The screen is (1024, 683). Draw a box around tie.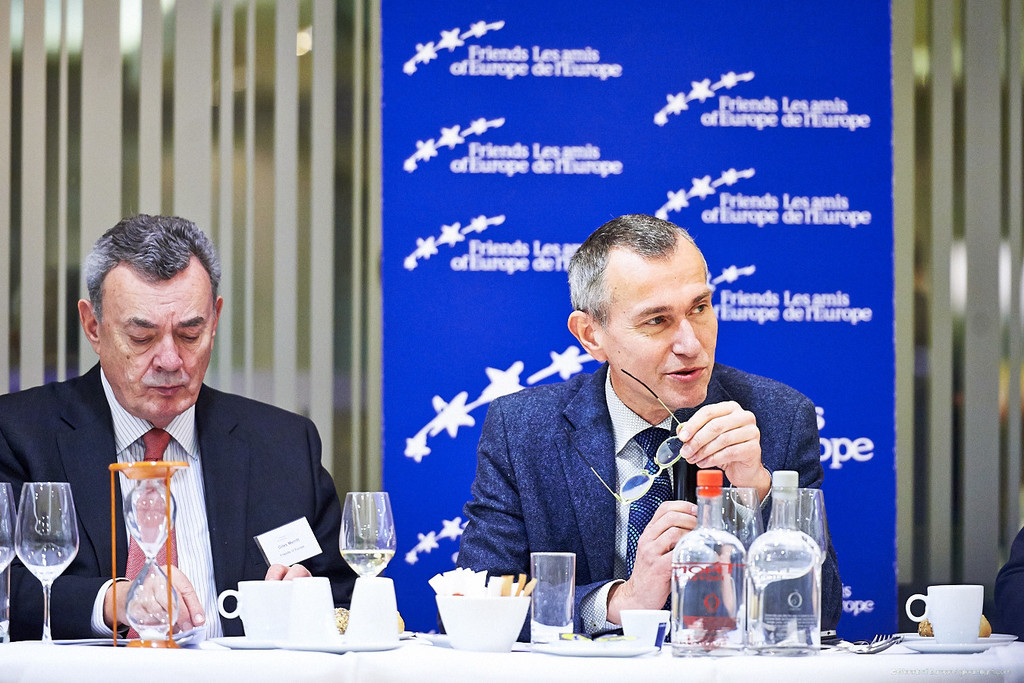
crop(124, 426, 173, 583).
